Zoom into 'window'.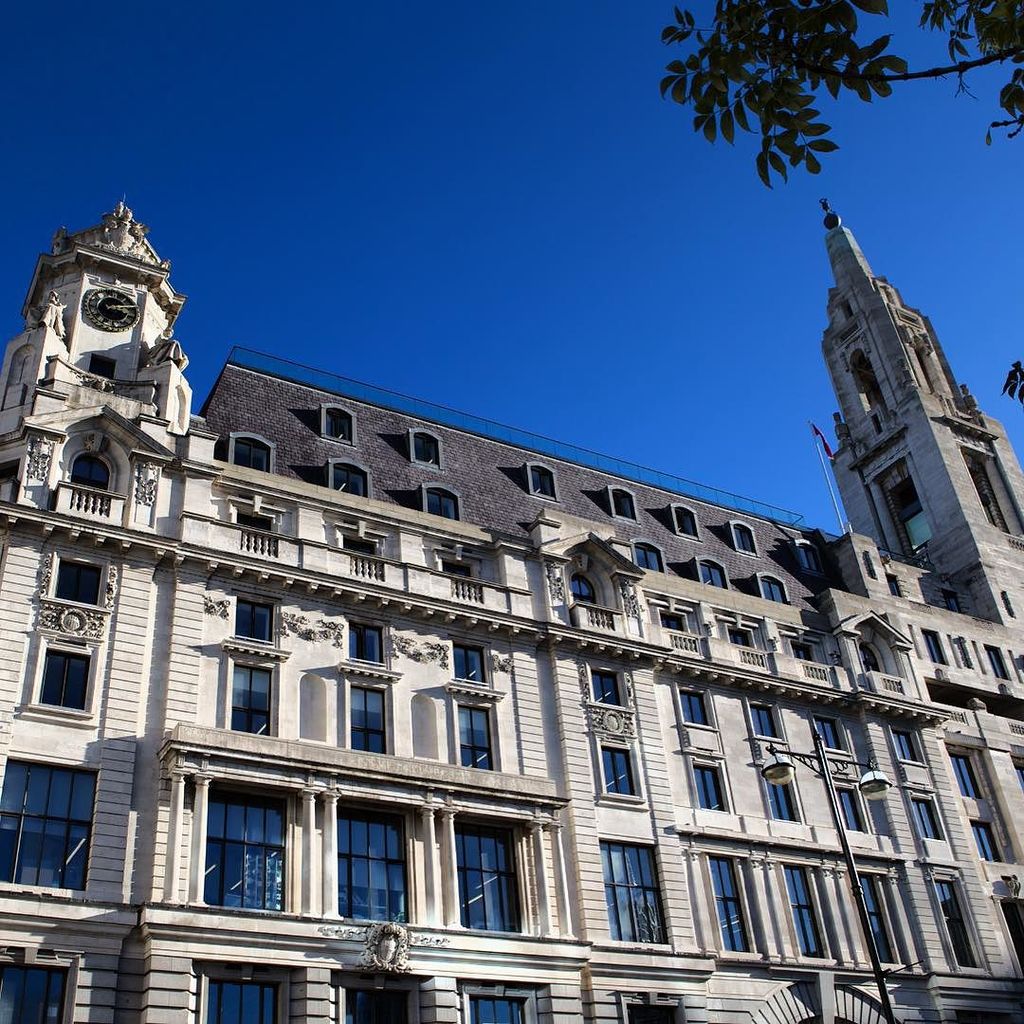
Zoom target: <bbox>351, 625, 385, 665</bbox>.
